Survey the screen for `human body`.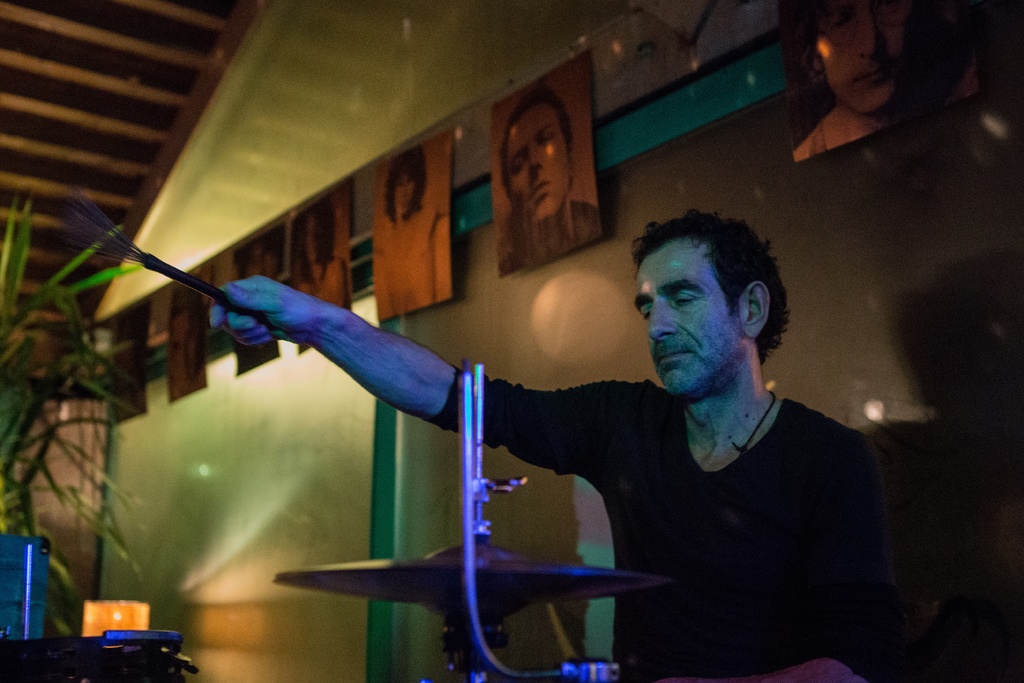
Survey found: [372,207,449,327].
